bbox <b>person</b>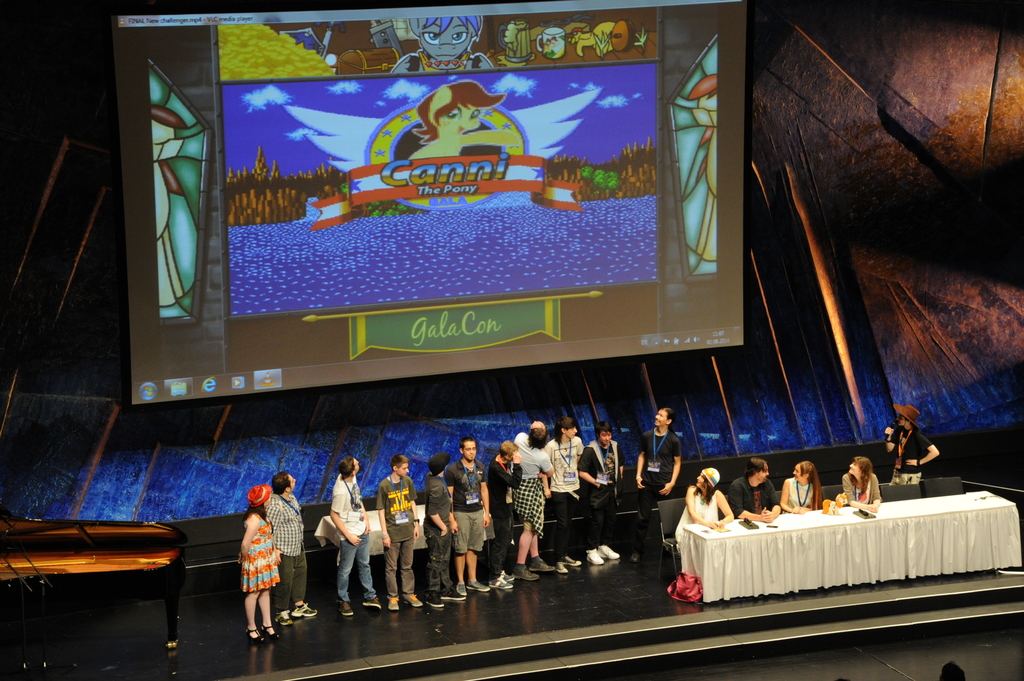
(445,437,493,593)
